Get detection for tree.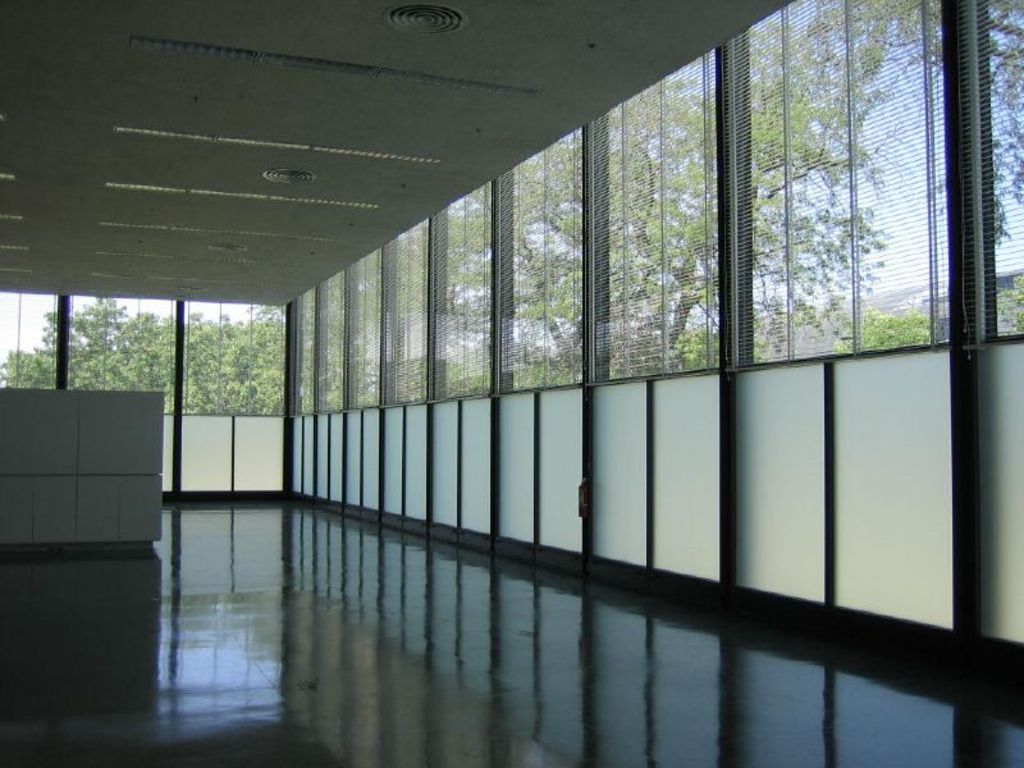
Detection: [left=831, top=0, right=1023, bottom=346].
